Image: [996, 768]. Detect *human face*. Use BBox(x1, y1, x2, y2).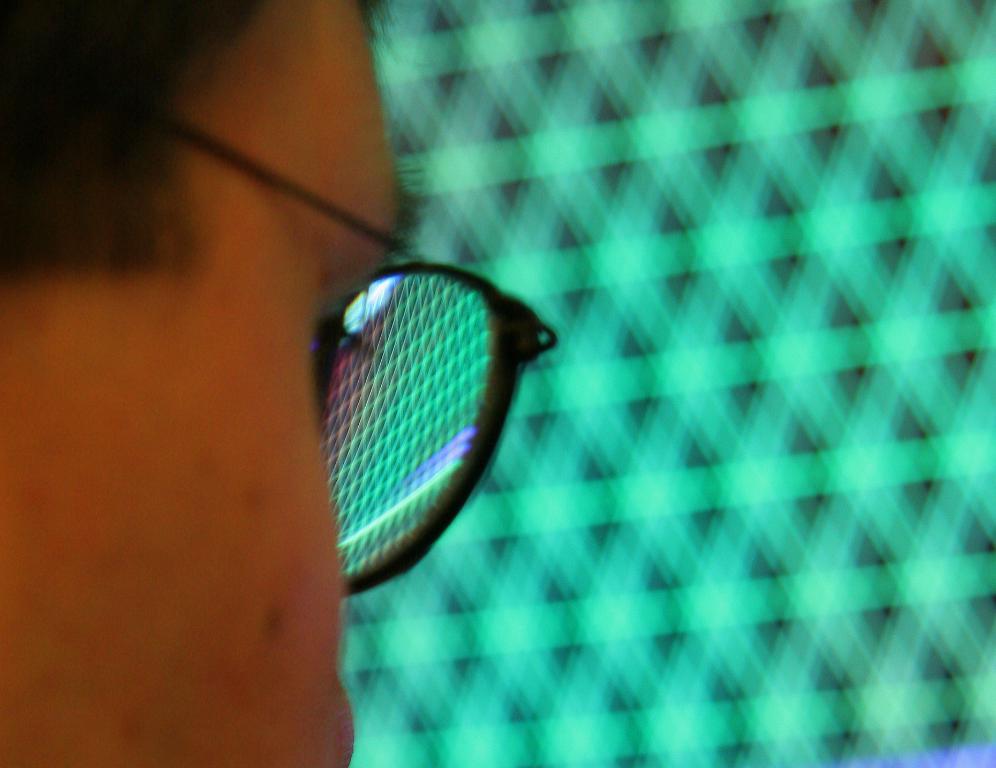
BBox(0, 0, 414, 767).
